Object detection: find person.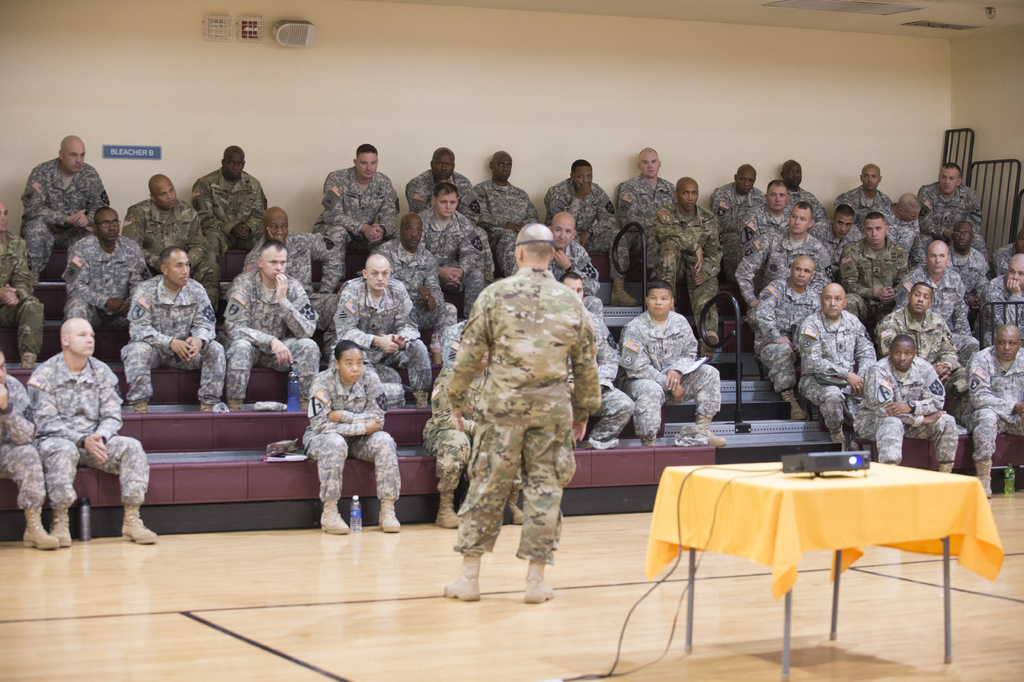
box(992, 226, 1023, 278).
